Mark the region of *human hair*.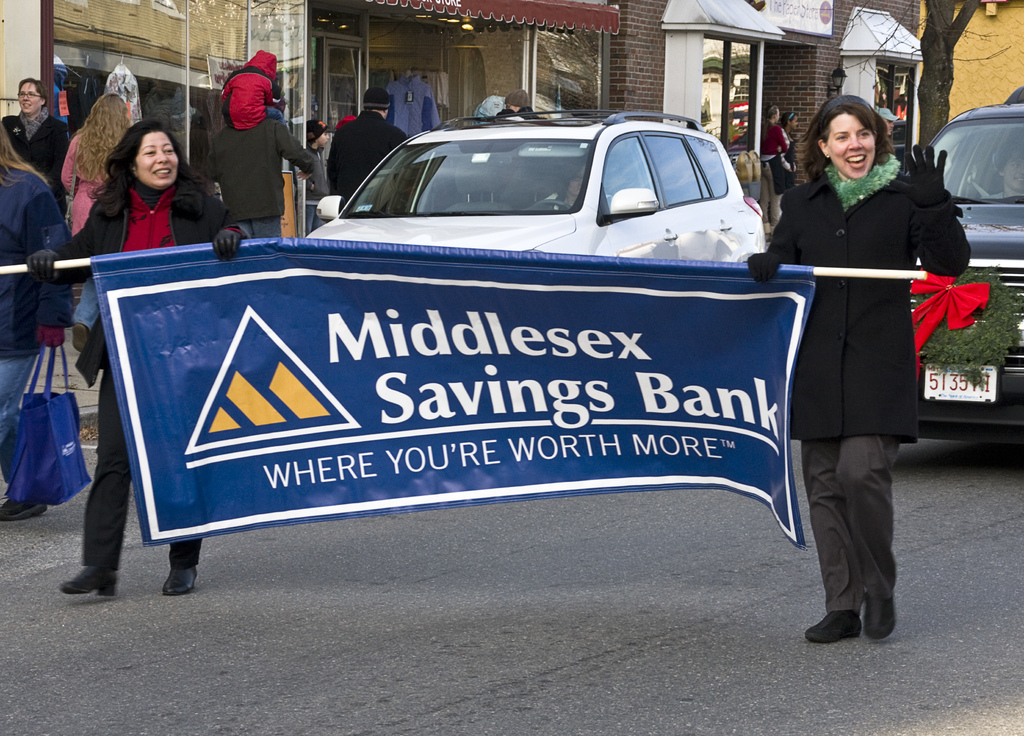
Region: l=762, t=104, r=780, b=120.
